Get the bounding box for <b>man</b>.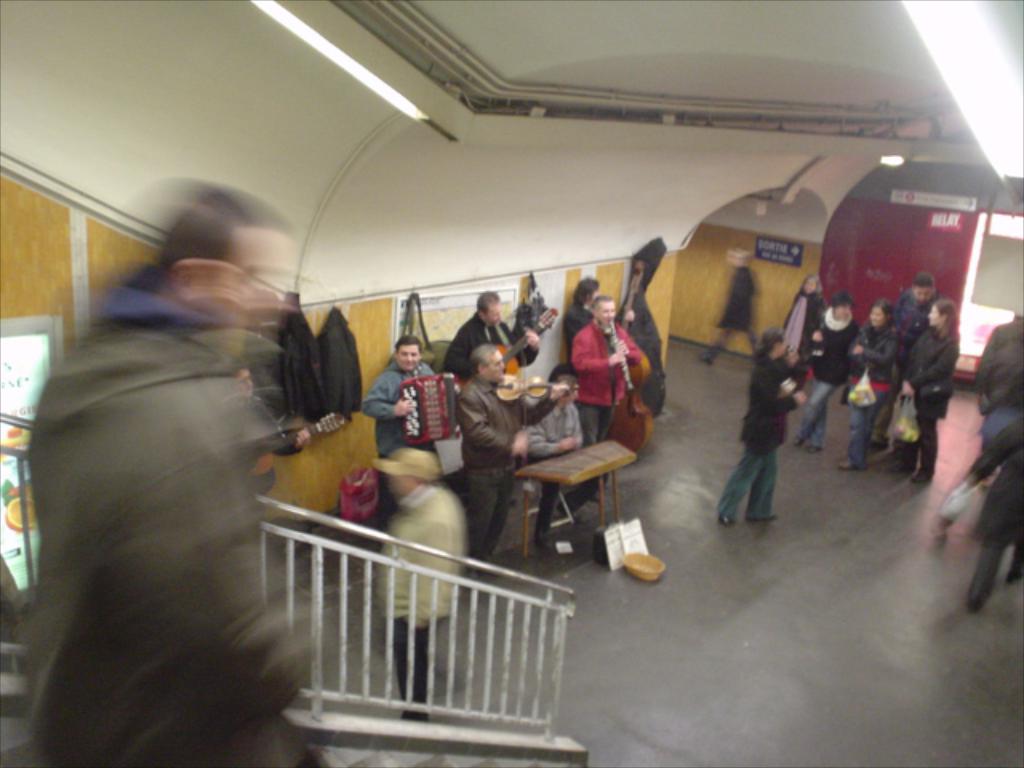
pyautogui.locateOnScreen(445, 290, 539, 374).
